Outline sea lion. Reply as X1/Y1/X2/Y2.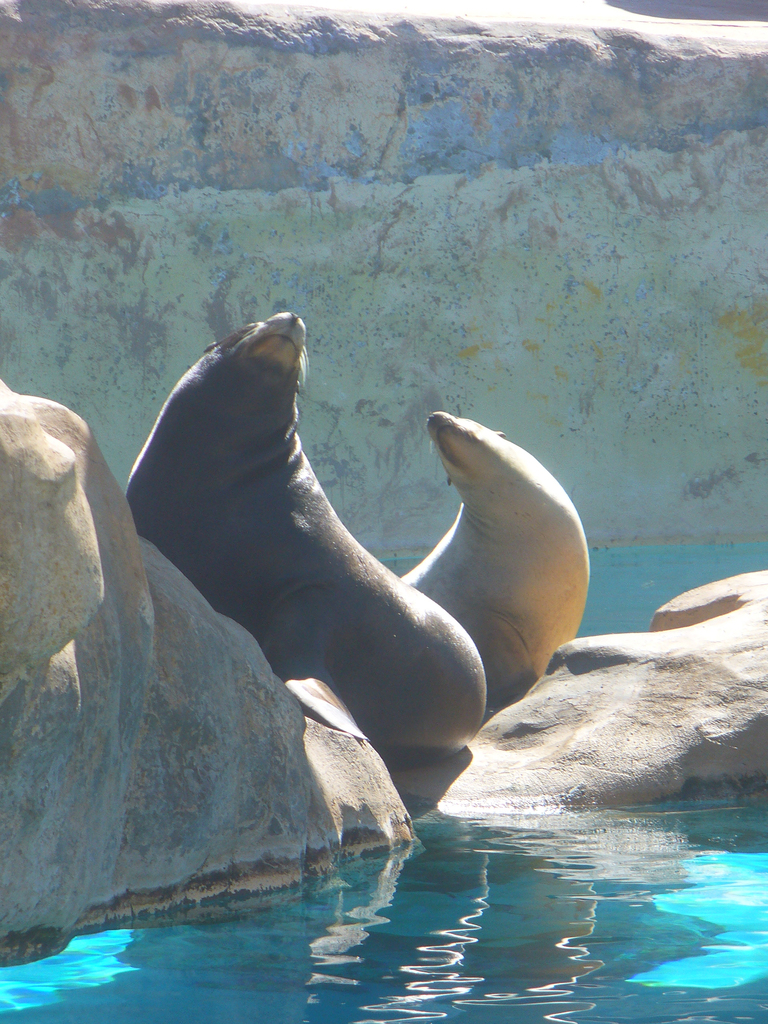
118/308/483/817.
